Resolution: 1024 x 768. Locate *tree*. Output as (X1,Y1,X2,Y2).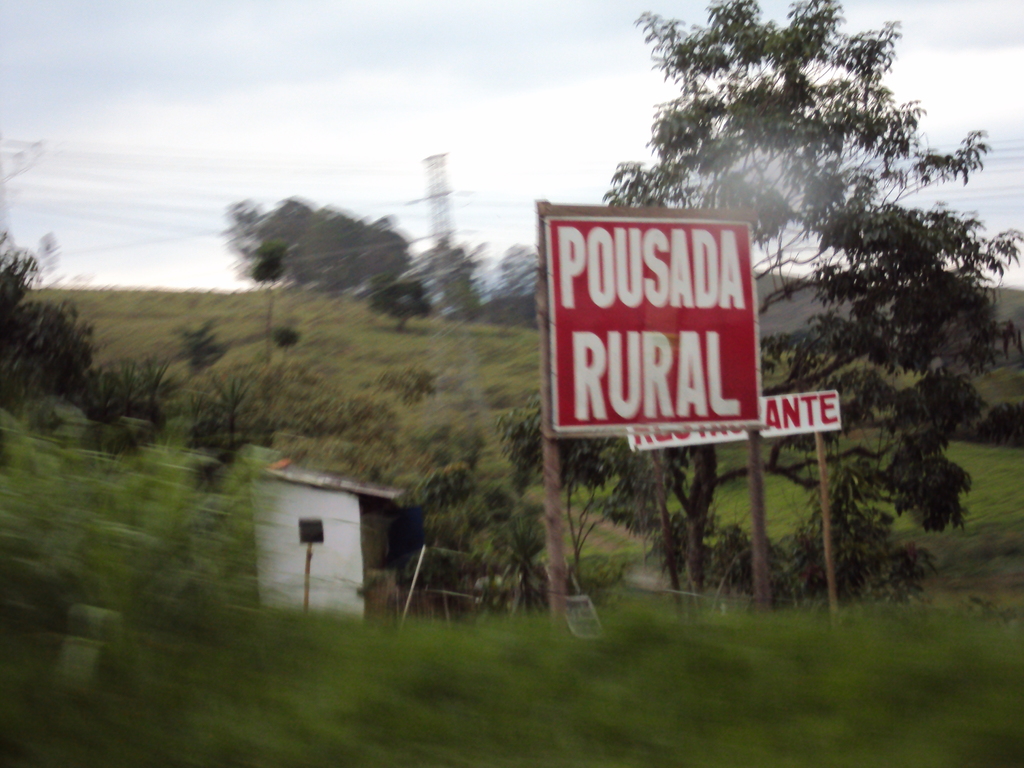
(255,239,284,360).
